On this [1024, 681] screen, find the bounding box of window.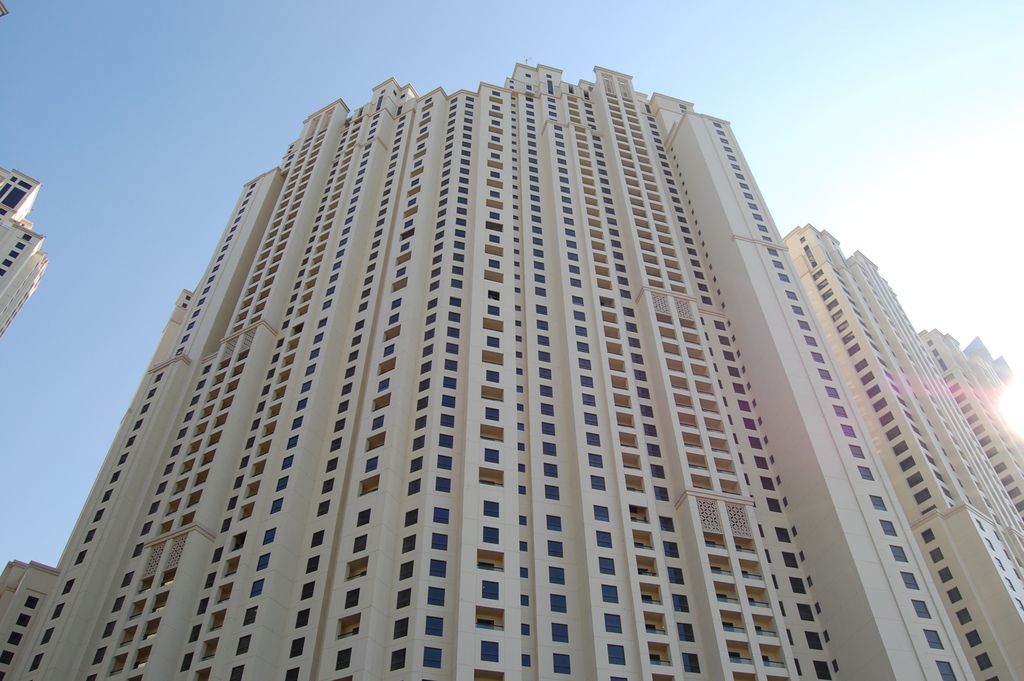
Bounding box: x1=0, y1=669, x2=8, y2=680.
